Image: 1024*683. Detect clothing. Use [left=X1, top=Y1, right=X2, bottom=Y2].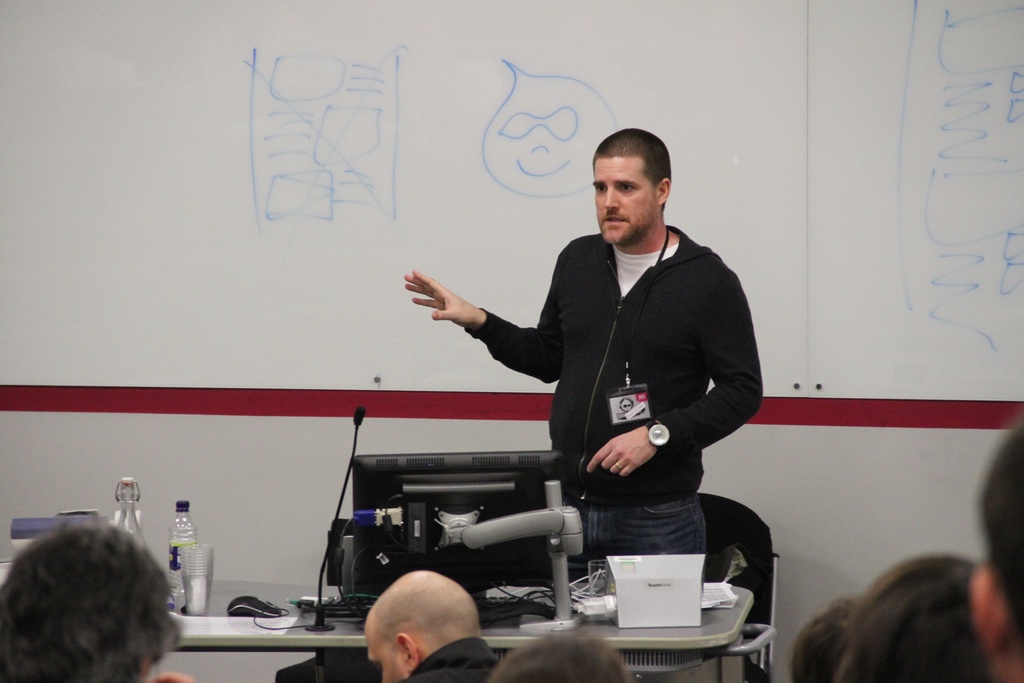
[left=405, top=639, right=500, bottom=682].
